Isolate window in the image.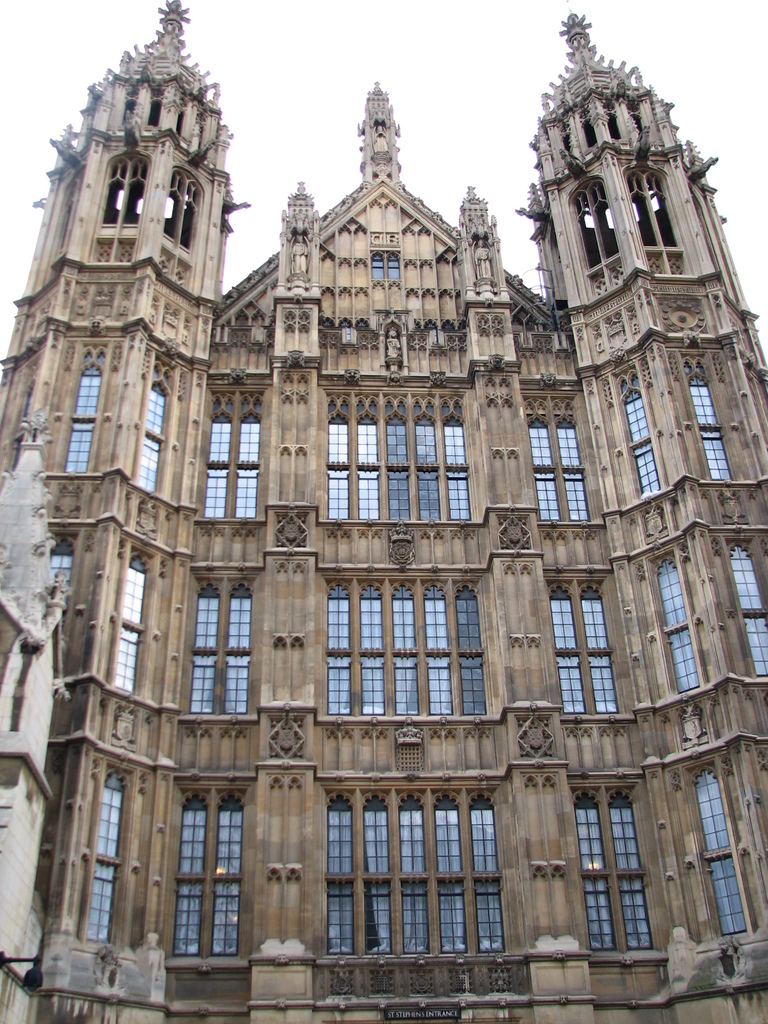
Isolated region: (360, 591, 380, 701).
